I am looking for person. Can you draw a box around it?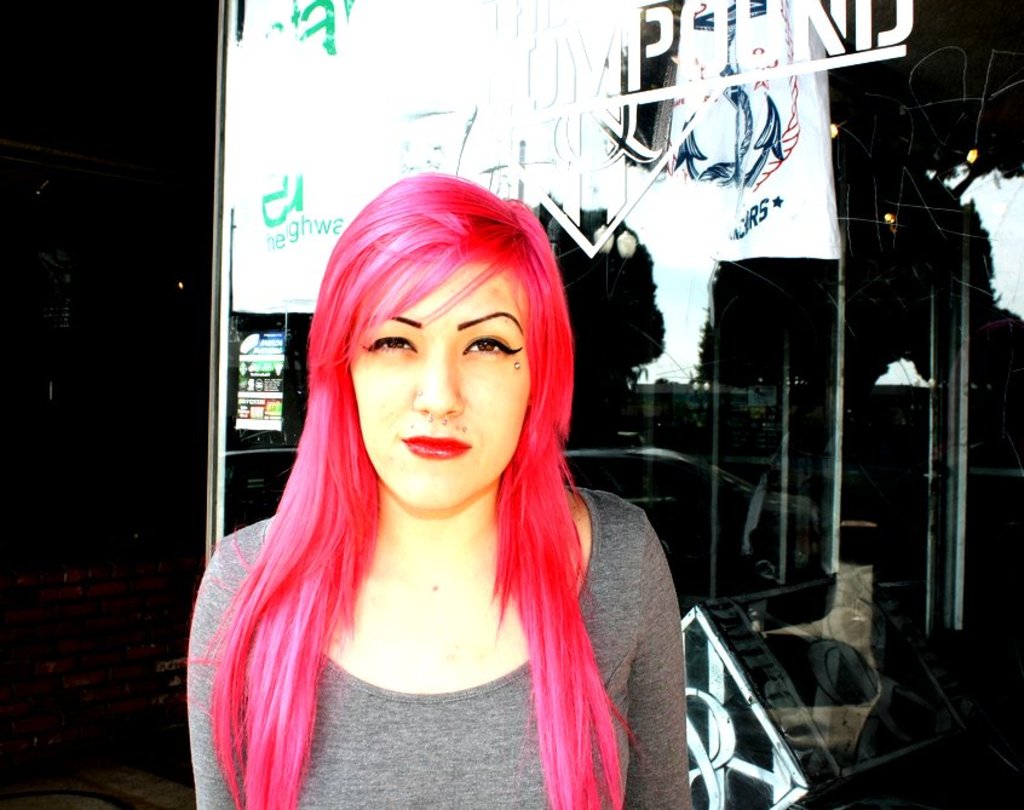
Sure, the bounding box is <box>189,174,695,806</box>.
